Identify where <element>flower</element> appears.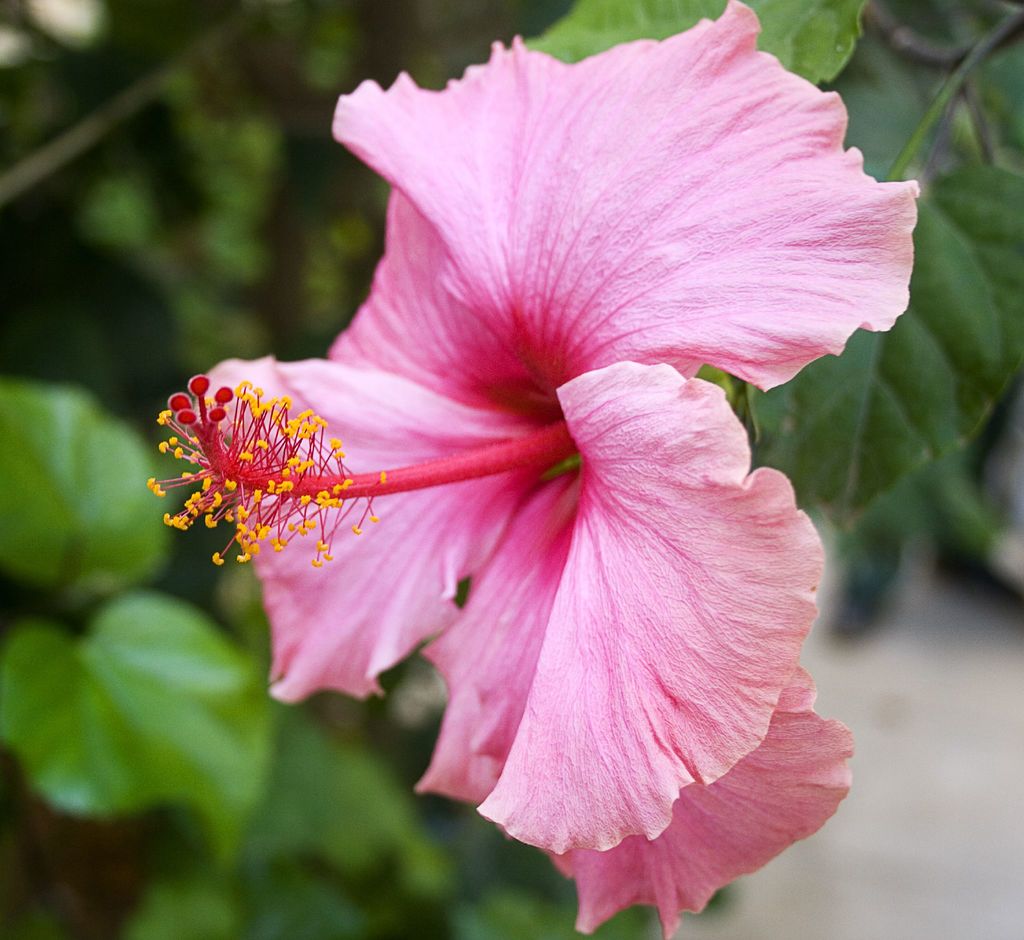
Appears at x1=156 y1=0 x2=872 y2=919.
